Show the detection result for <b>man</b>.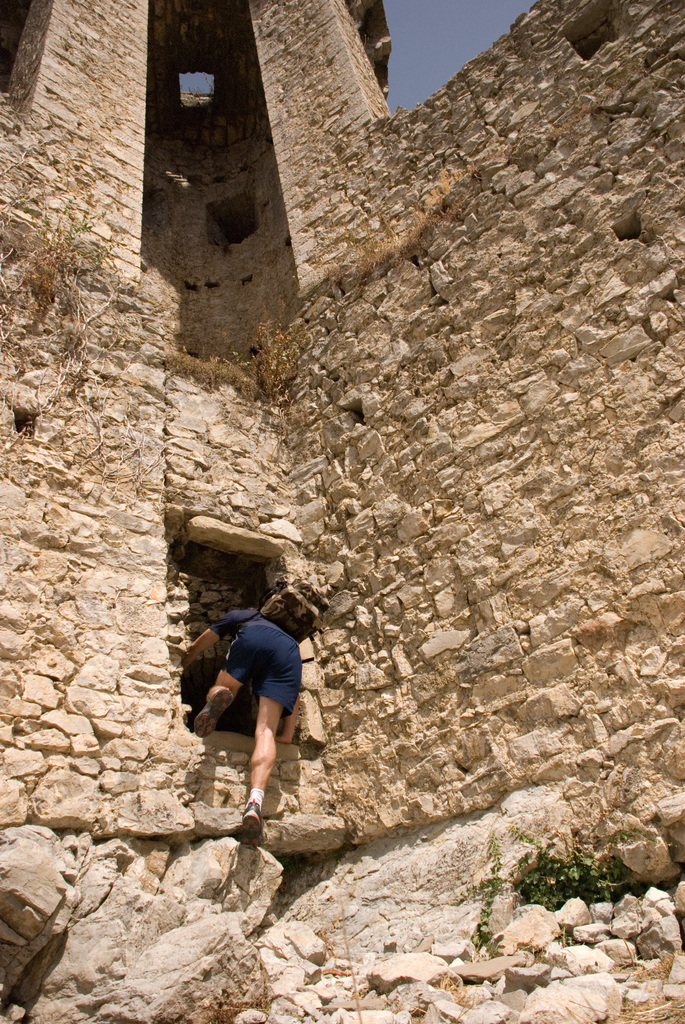
(178, 603, 306, 848).
